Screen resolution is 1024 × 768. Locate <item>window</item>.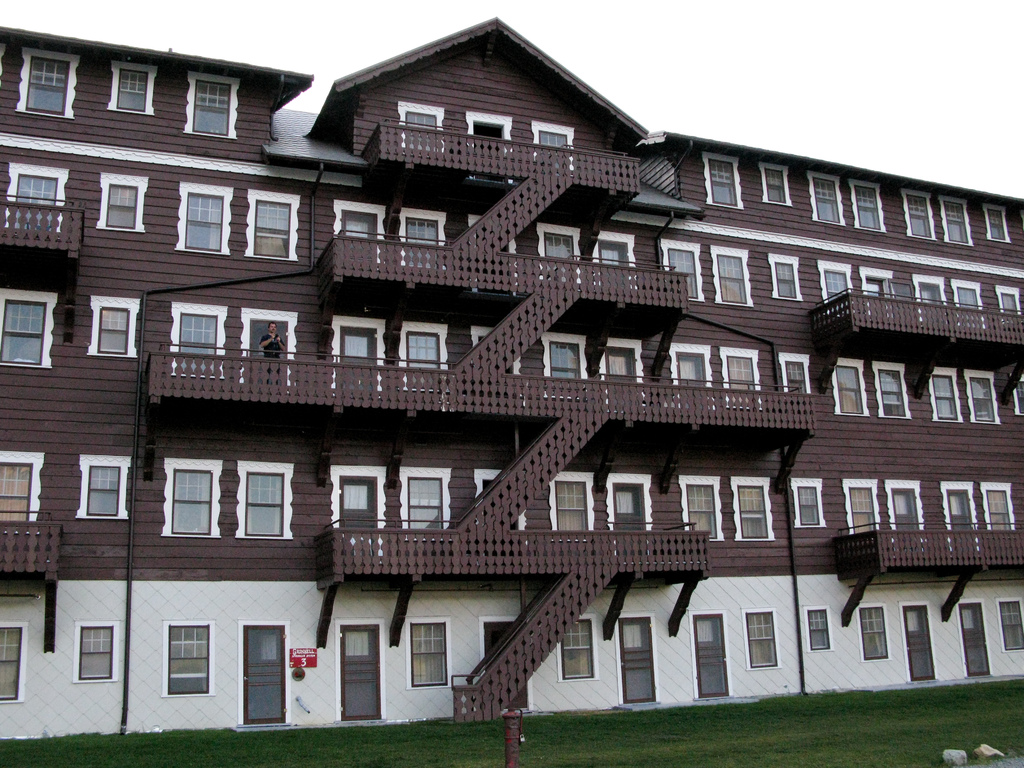
711:250:751:308.
